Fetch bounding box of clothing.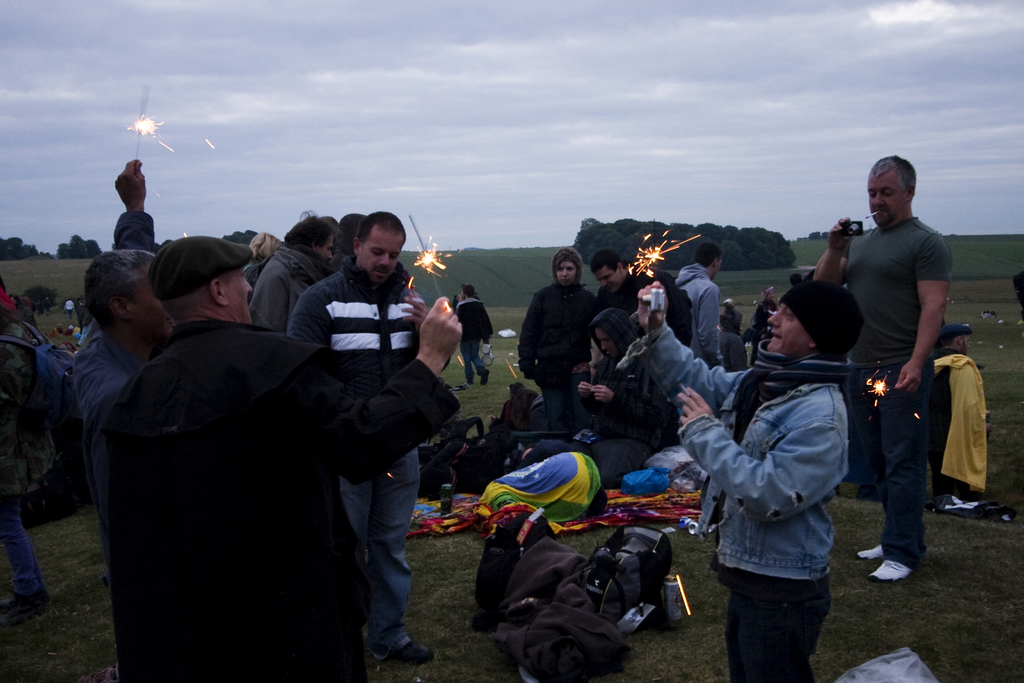
Bbox: bbox=(863, 376, 932, 566).
